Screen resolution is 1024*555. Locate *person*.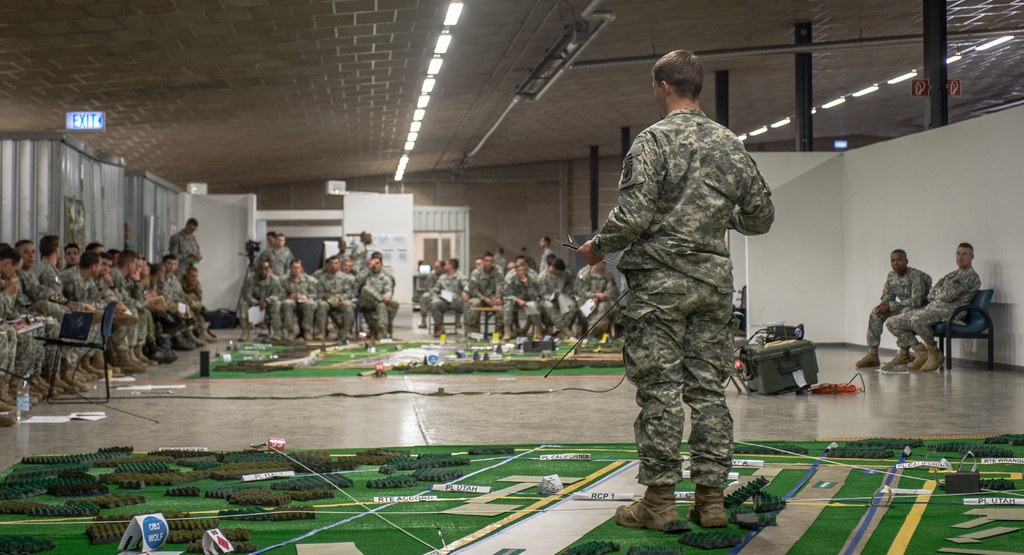
(168, 215, 214, 274).
